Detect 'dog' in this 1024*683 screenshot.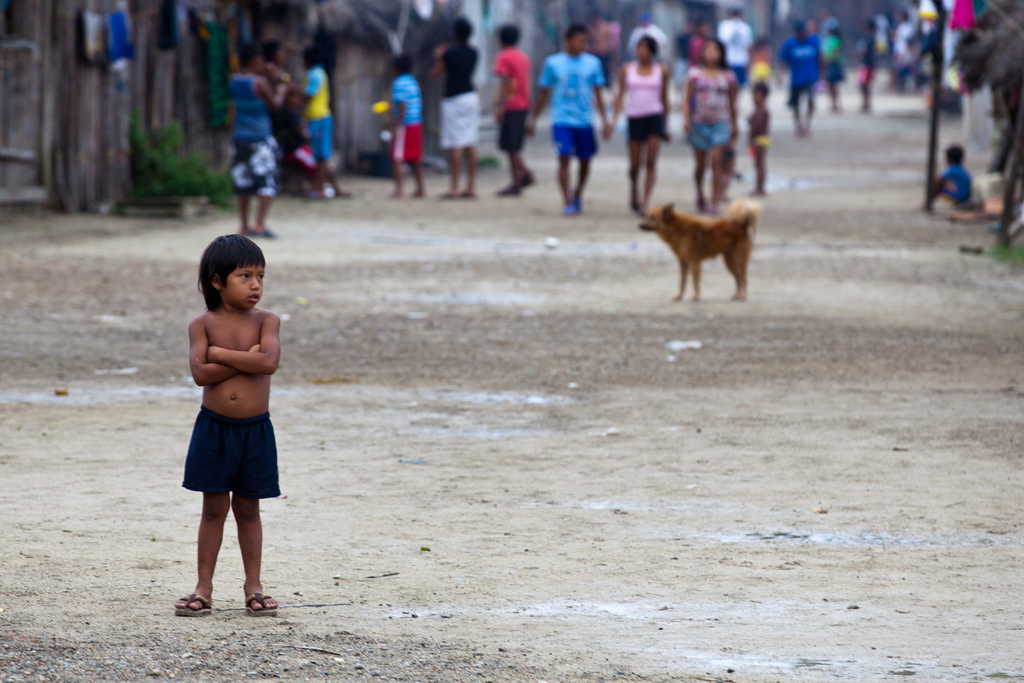
Detection: (635,202,765,303).
